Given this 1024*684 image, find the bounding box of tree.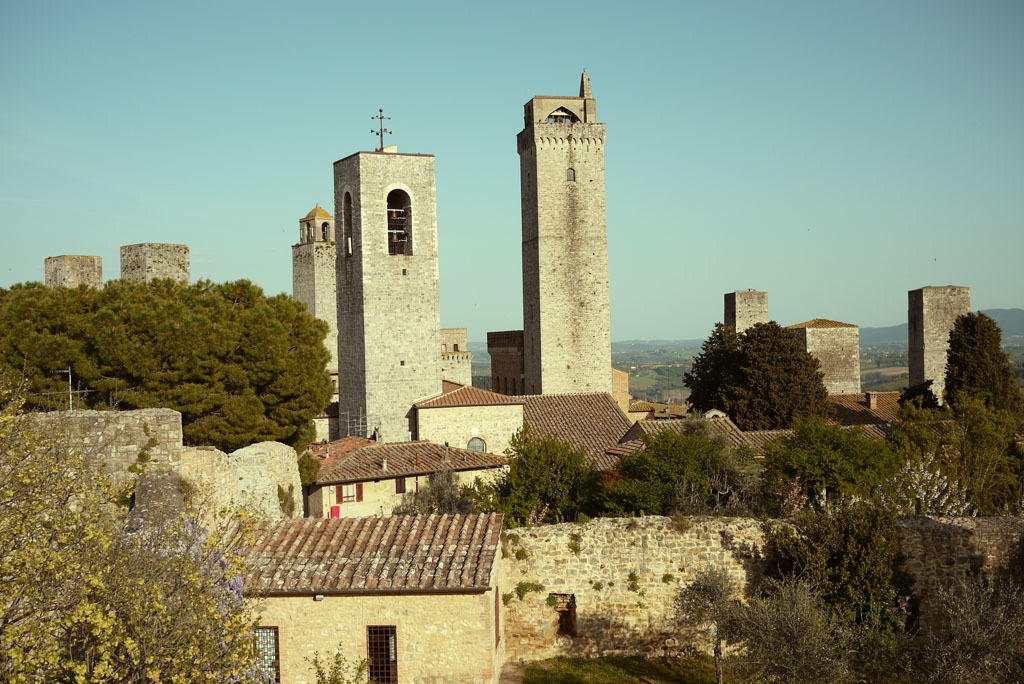
Rect(675, 320, 734, 403).
